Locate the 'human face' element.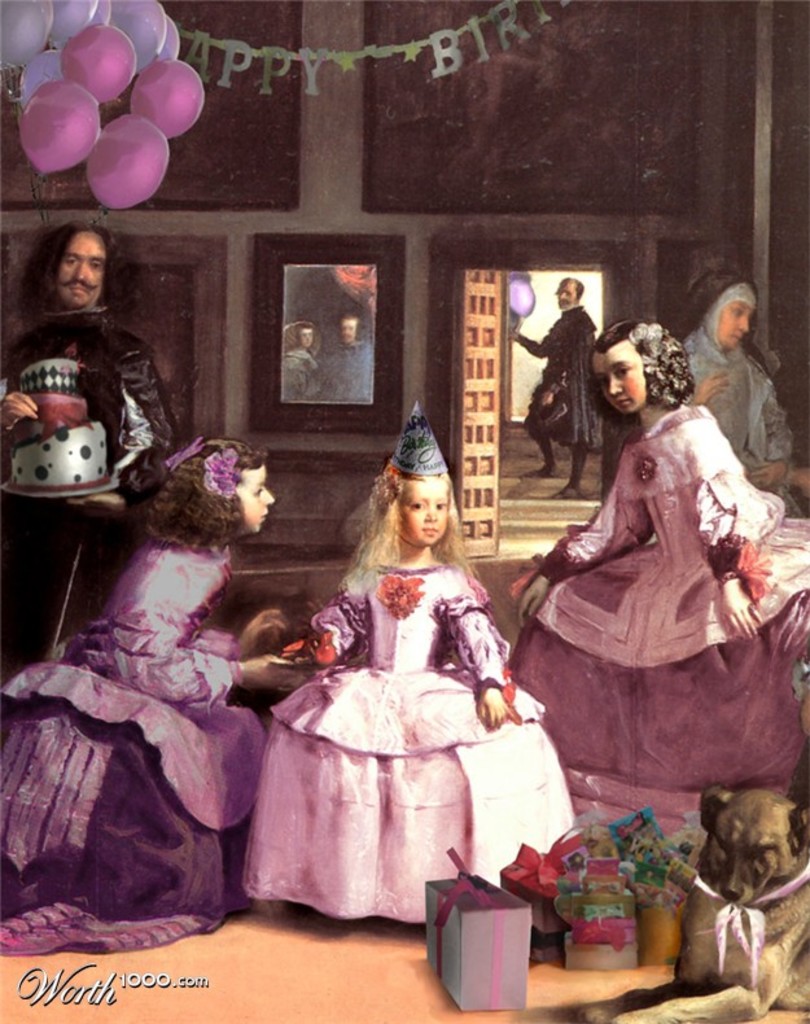
Element bbox: <region>595, 338, 635, 417</region>.
